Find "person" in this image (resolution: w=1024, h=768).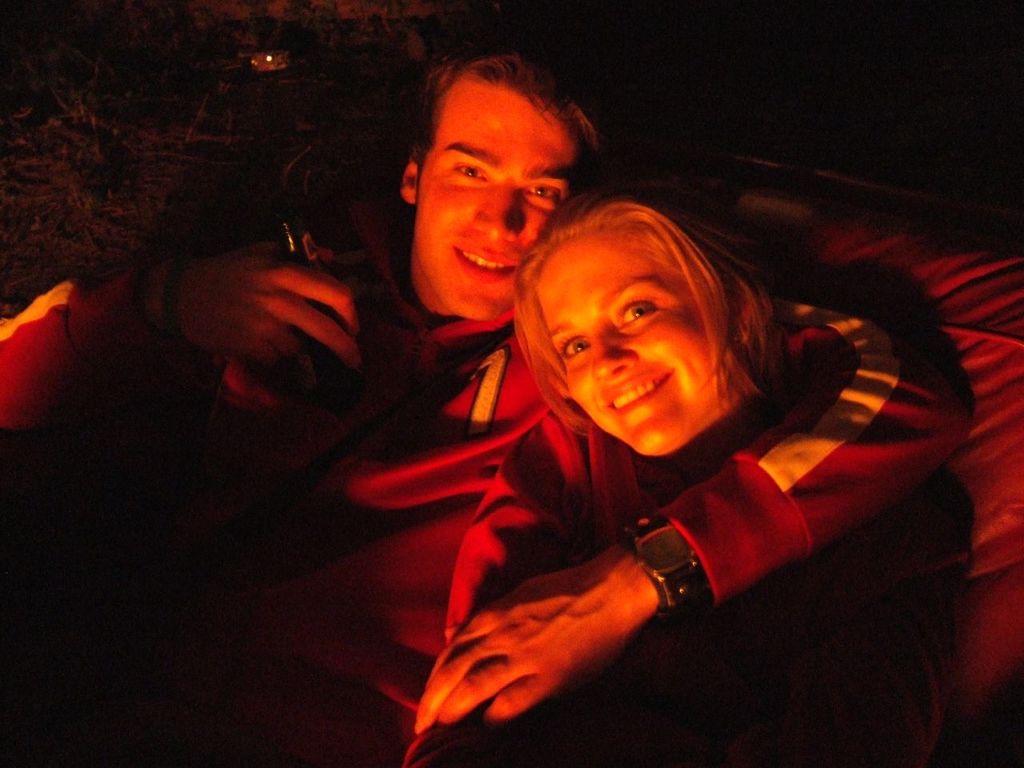
locate(0, 47, 962, 767).
